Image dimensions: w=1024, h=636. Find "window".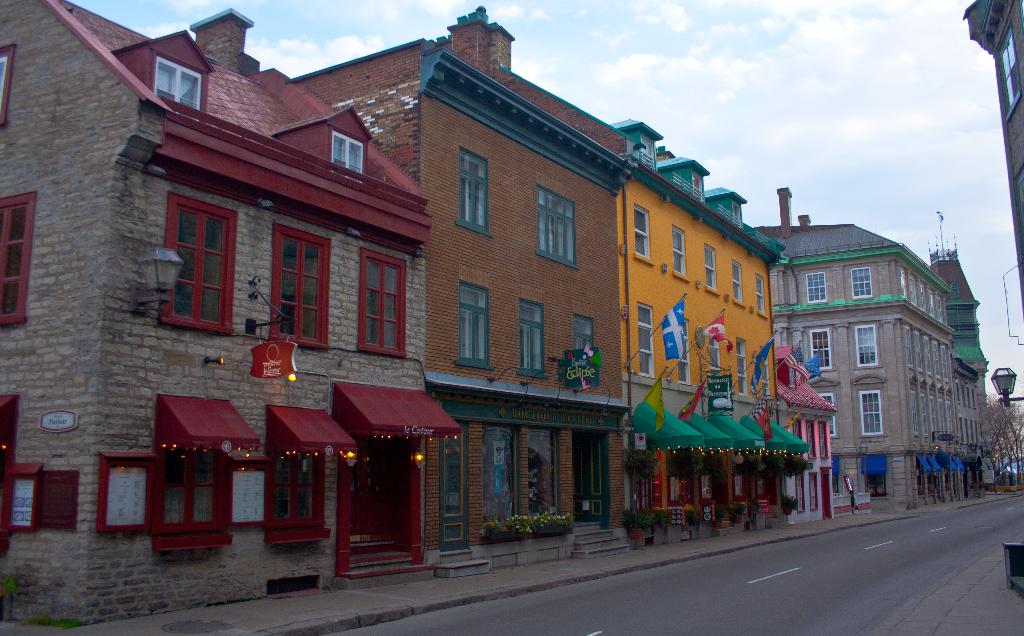
<bbox>862, 392, 886, 437</bbox>.
